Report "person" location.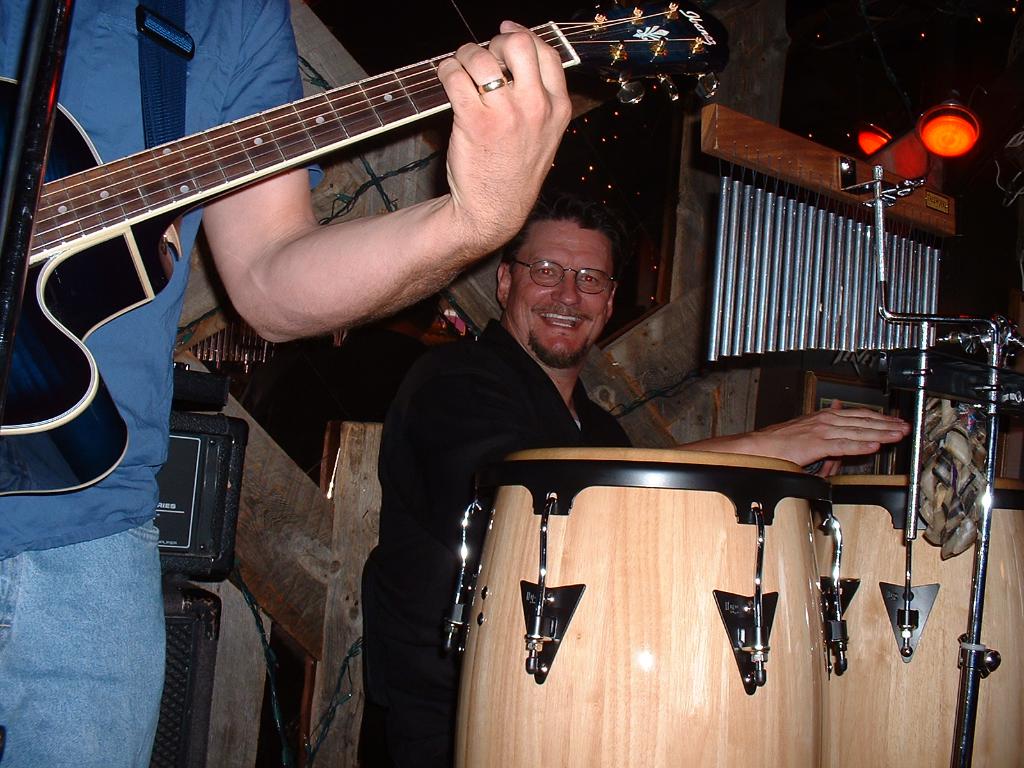
Report: [387,134,892,726].
